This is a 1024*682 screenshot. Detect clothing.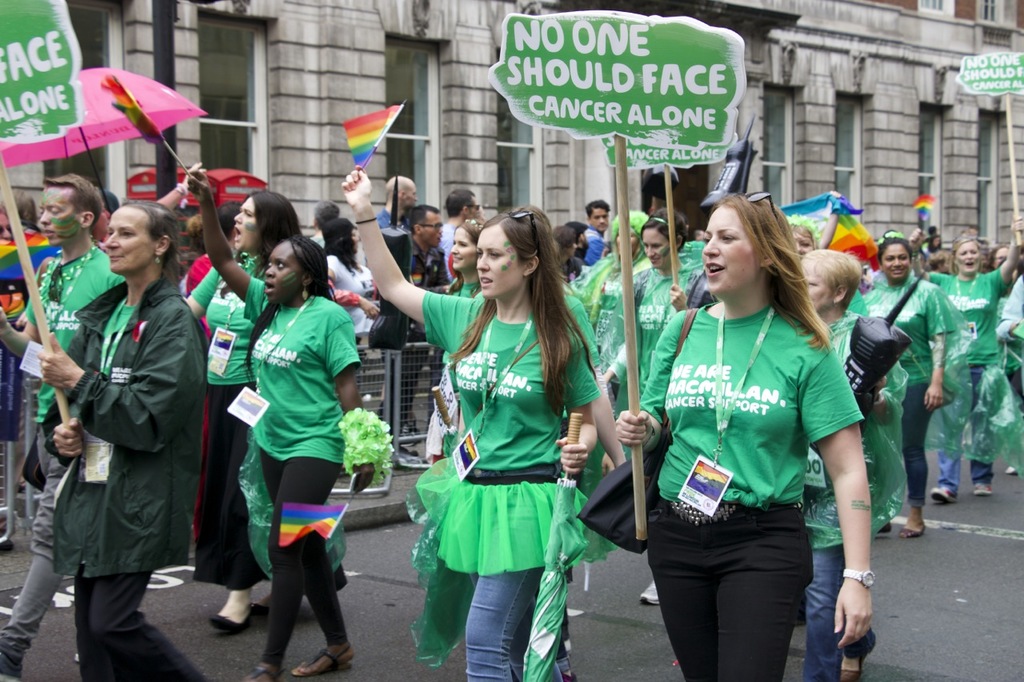
x1=414, y1=287, x2=614, y2=681.
